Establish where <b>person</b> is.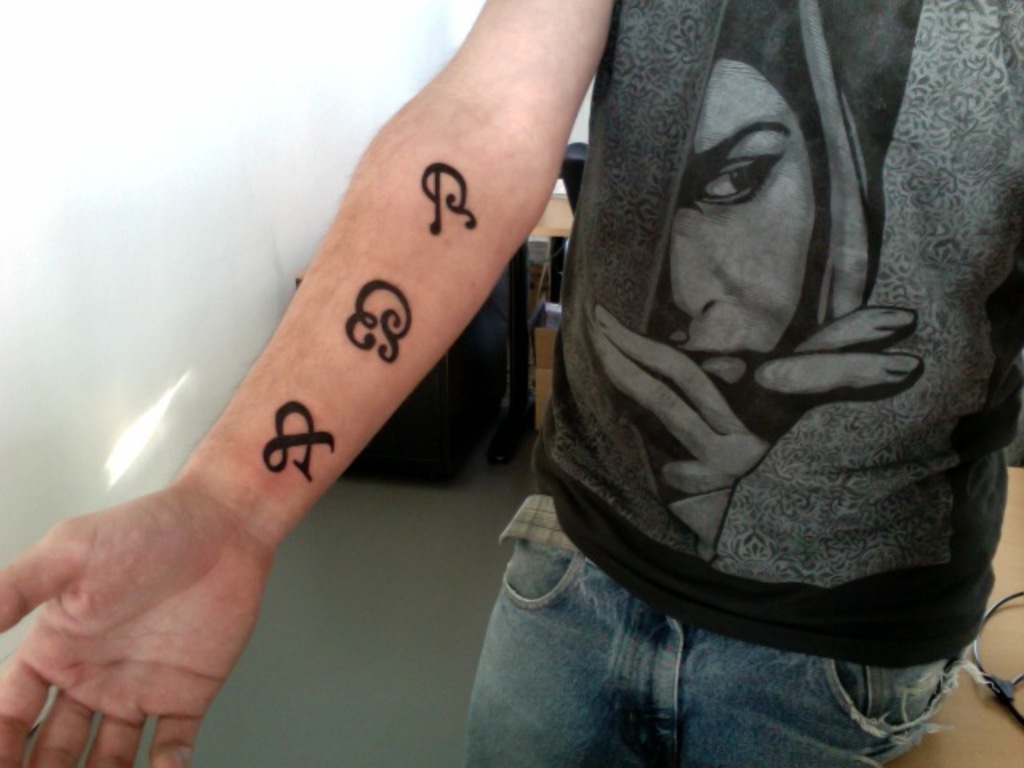
Established at (left=0, top=0, right=1022, bottom=766).
